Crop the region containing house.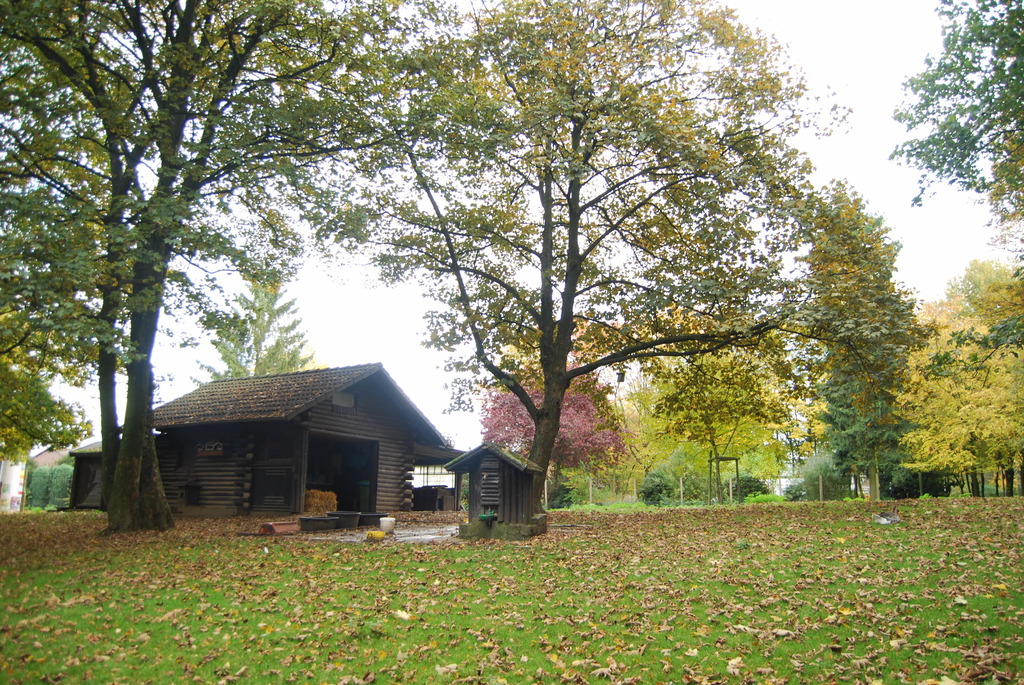
Crop region: locate(150, 363, 451, 517).
